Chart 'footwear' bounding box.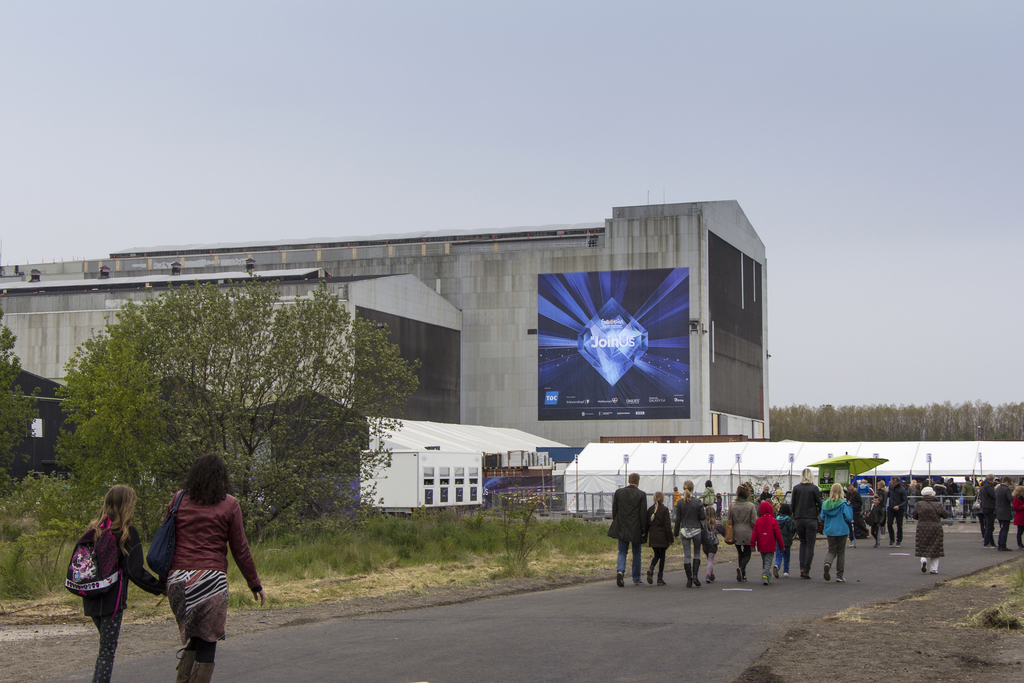
Charted: locate(705, 574, 715, 582).
